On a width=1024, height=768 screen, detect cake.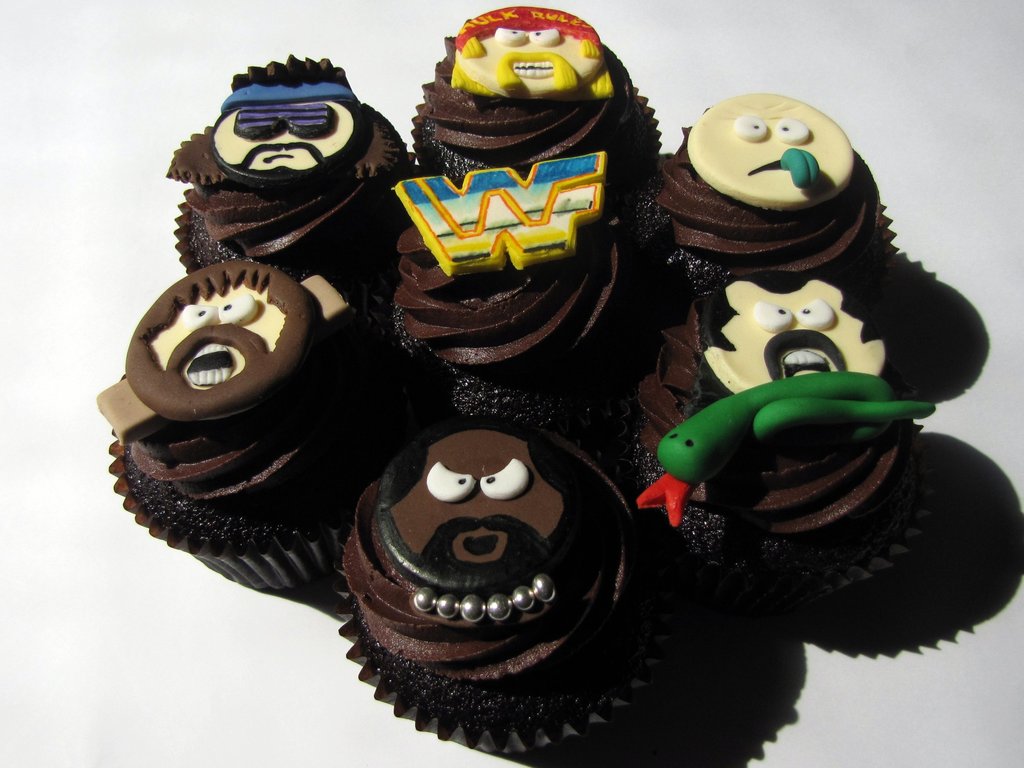
634,88,890,308.
